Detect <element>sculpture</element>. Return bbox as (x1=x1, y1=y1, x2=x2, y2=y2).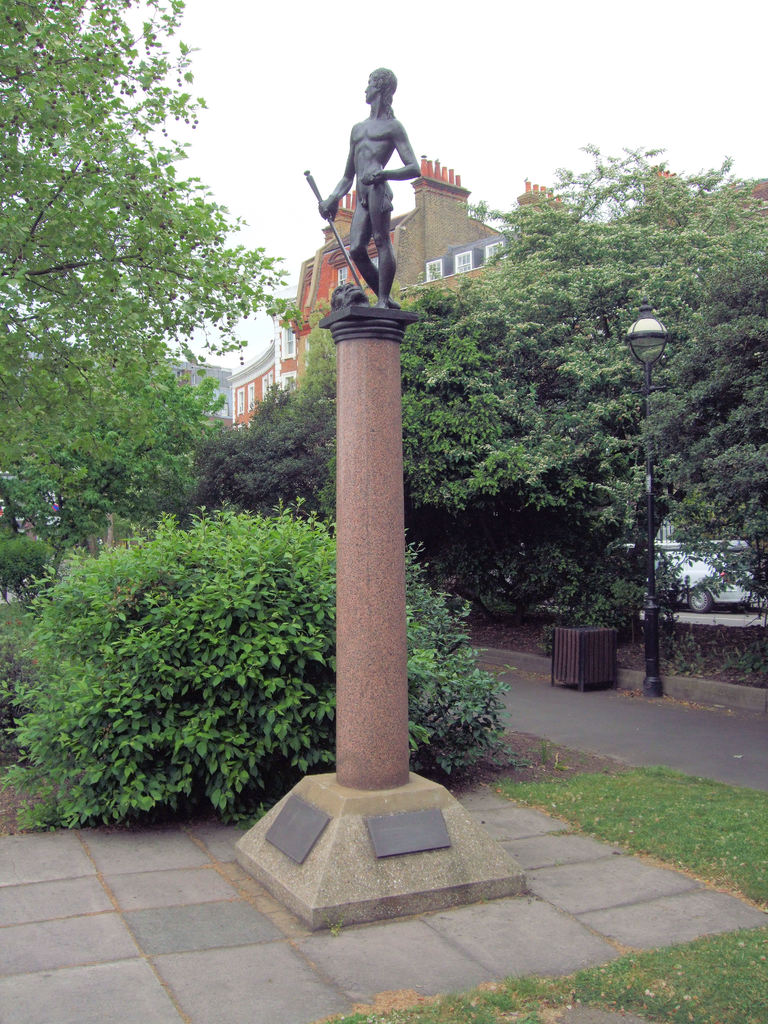
(x1=317, y1=65, x2=440, y2=321).
